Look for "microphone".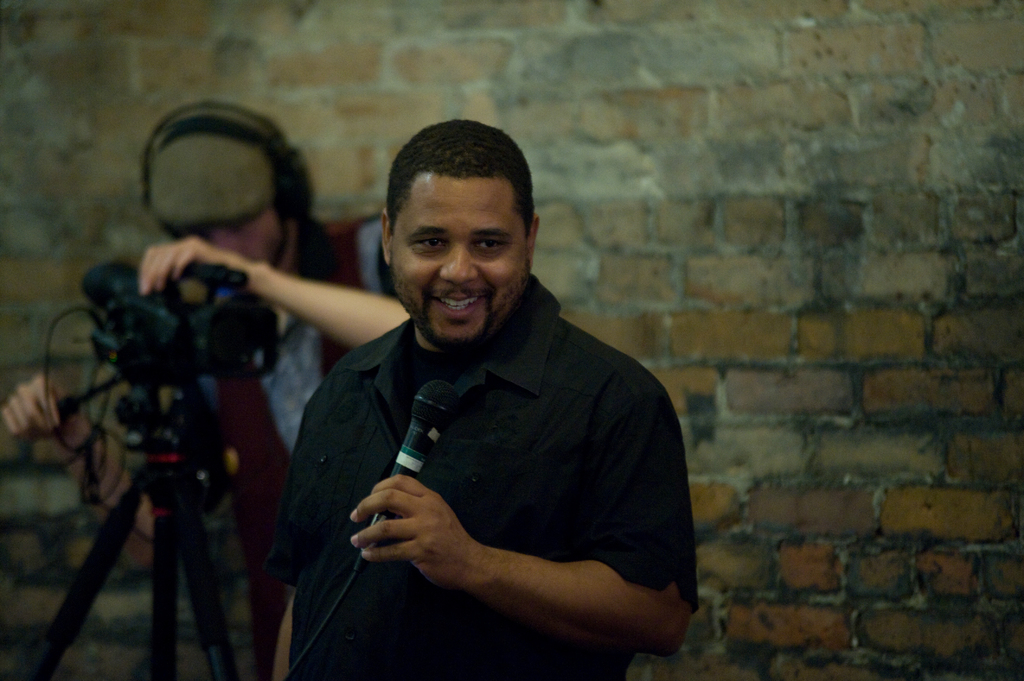
Found: pyautogui.locateOnScreen(379, 373, 465, 517).
